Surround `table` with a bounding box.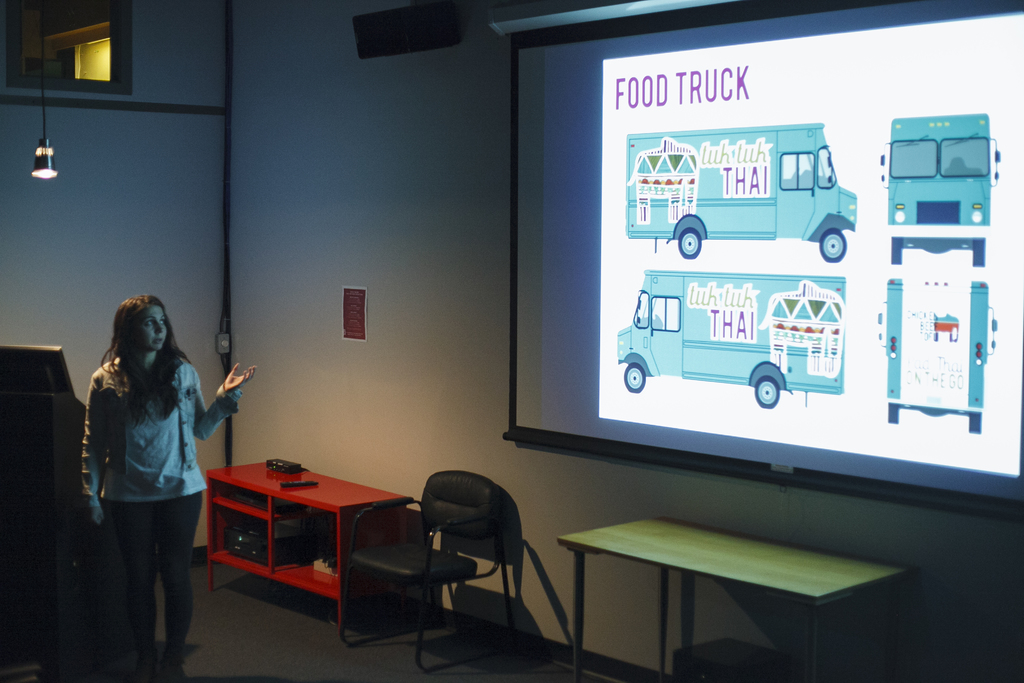
(left=202, top=457, right=413, bottom=641).
